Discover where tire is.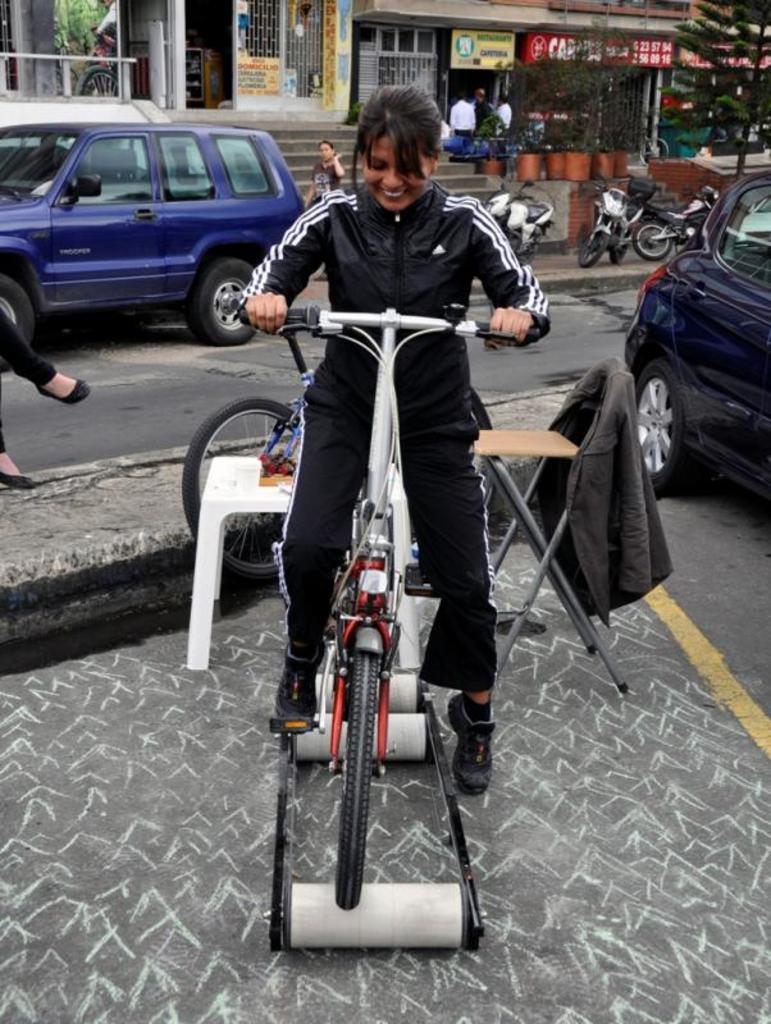
Discovered at [606, 218, 639, 273].
